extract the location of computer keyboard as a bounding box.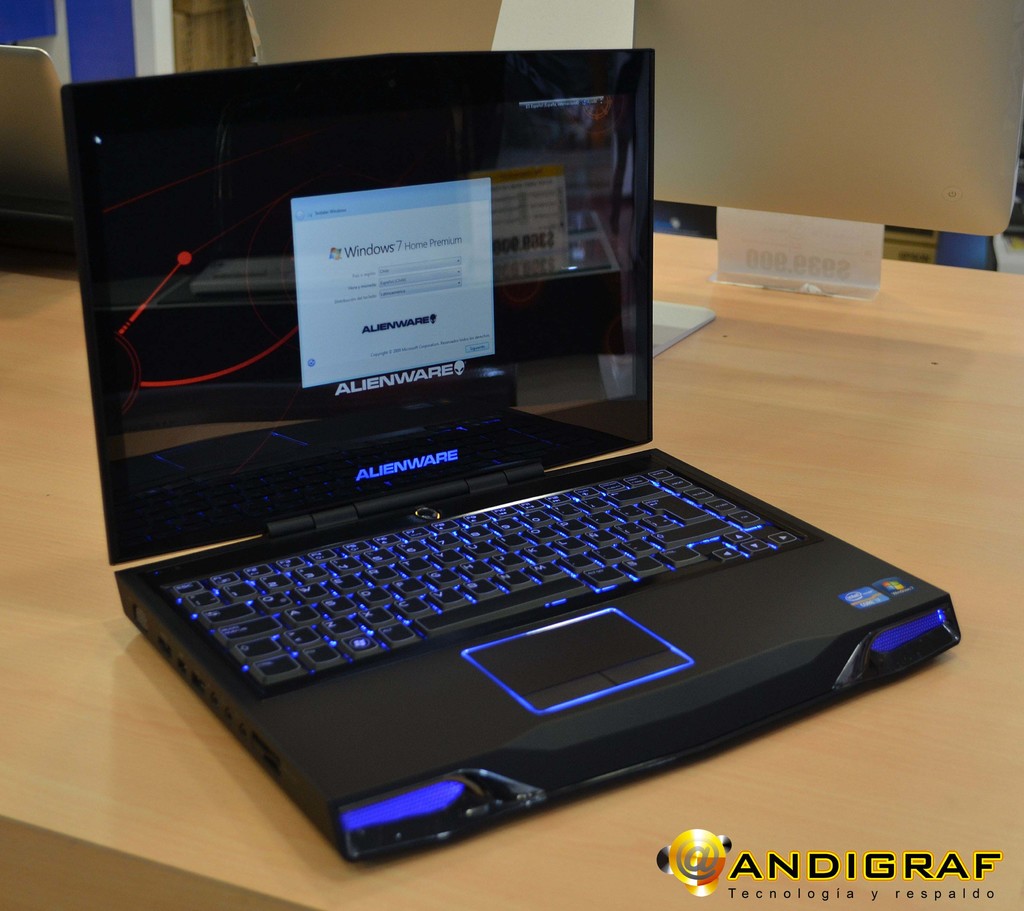
select_region(162, 464, 806, 691).
